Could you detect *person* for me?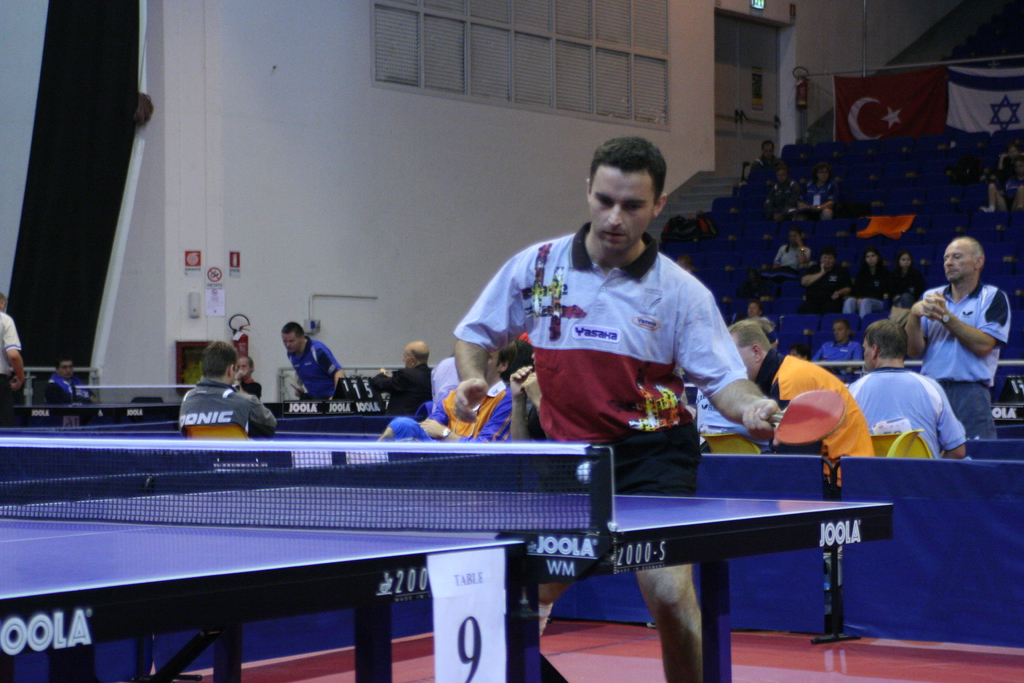
Detection result: select_region(846, 318, 971, 461).
